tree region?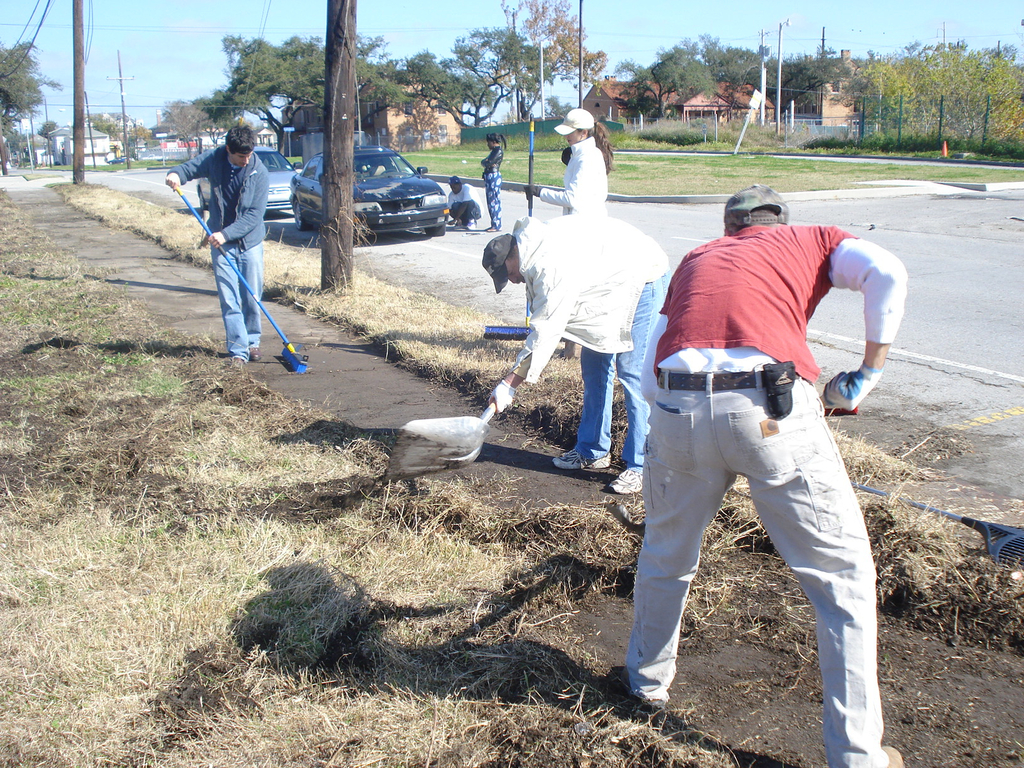
763:49:828:102
